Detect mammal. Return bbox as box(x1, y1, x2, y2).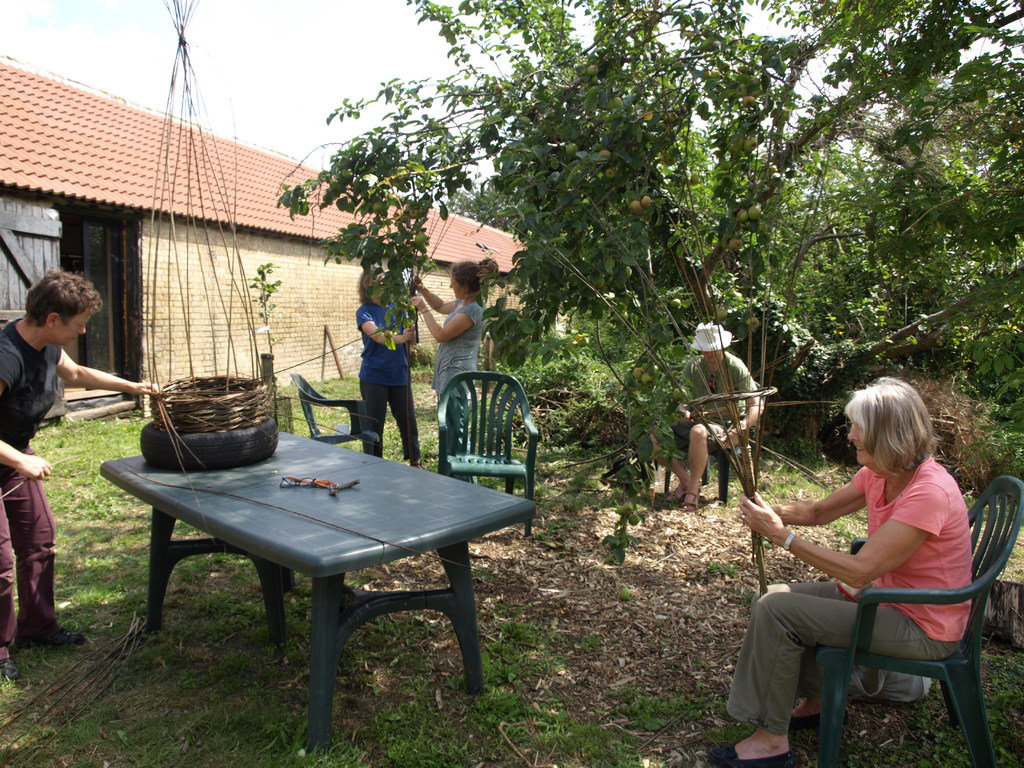
box(407, 262, 493, 489).
